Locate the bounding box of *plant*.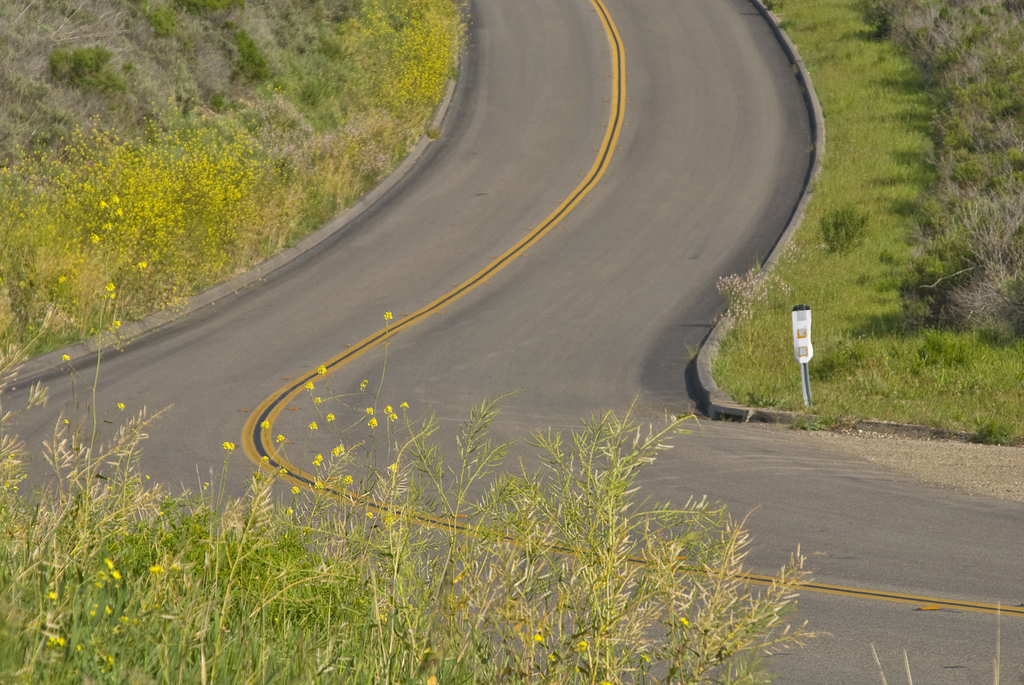
Bounding box: BBox(723, 258, 792, 350).
